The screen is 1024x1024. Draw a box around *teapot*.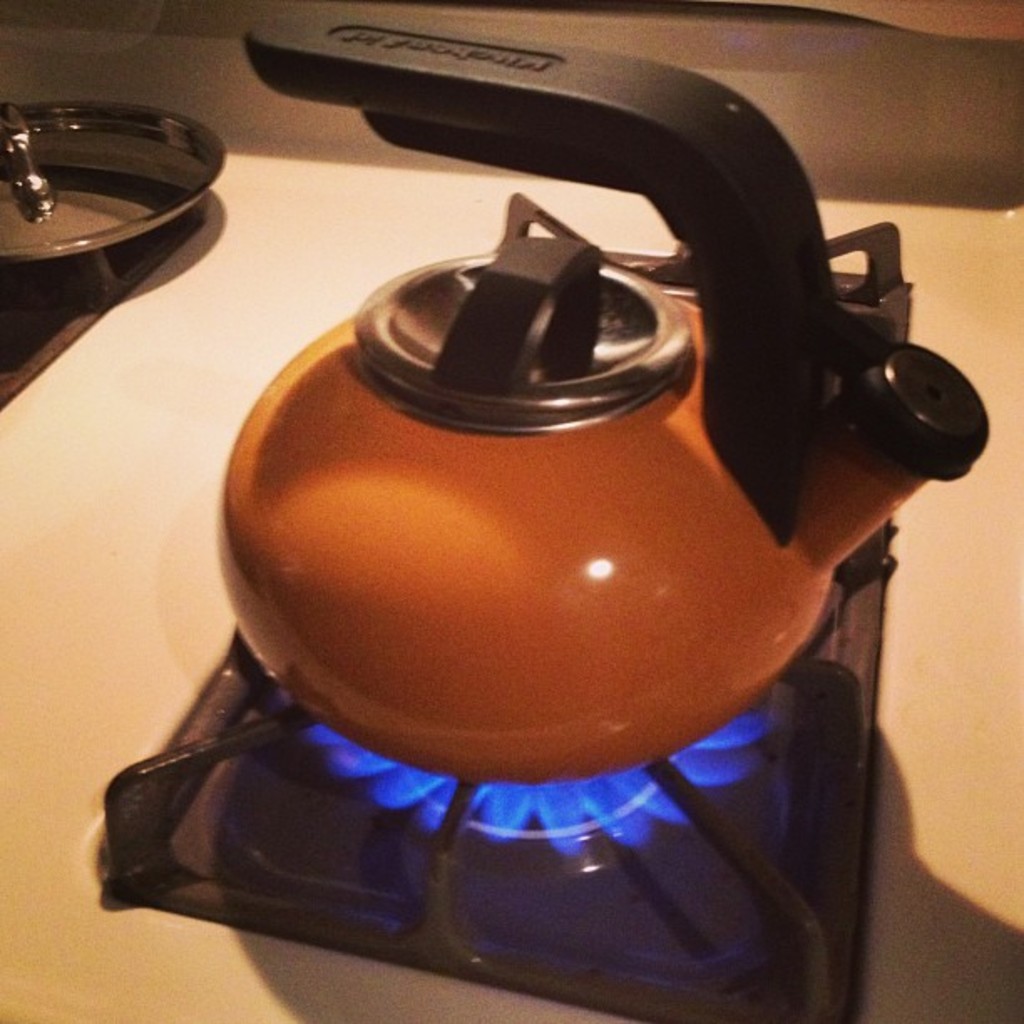
<box>209,7,989,785</box>.
